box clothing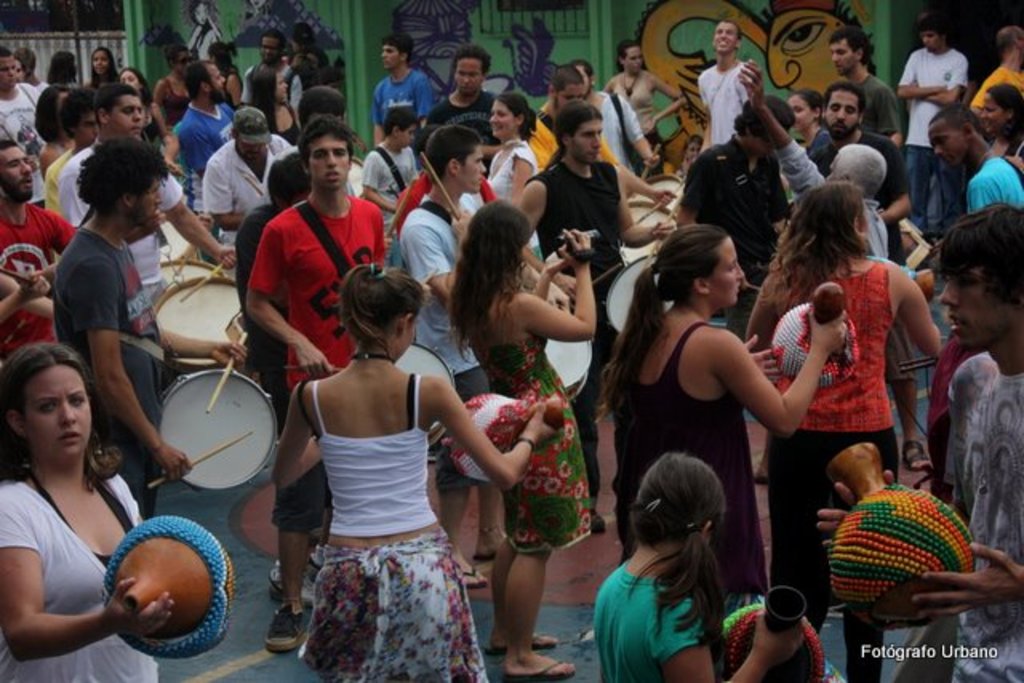
48/211/190/505
